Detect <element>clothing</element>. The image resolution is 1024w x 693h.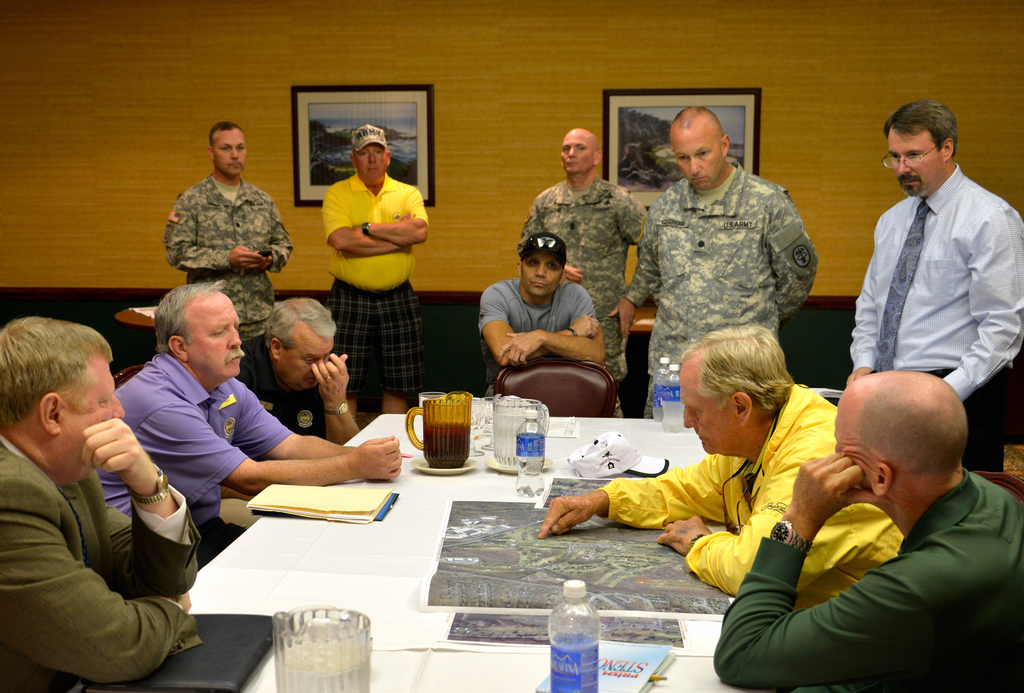
locate(8, 386, 208, 688).
